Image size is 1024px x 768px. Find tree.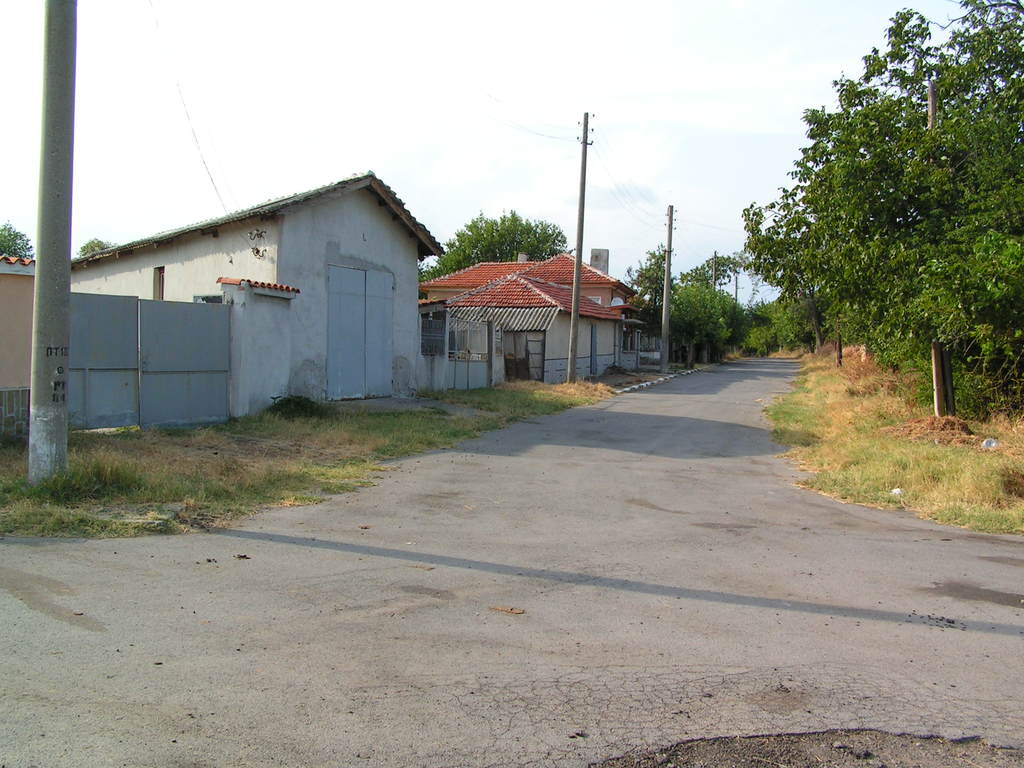
l=77, t=232, r=109, b=257.
